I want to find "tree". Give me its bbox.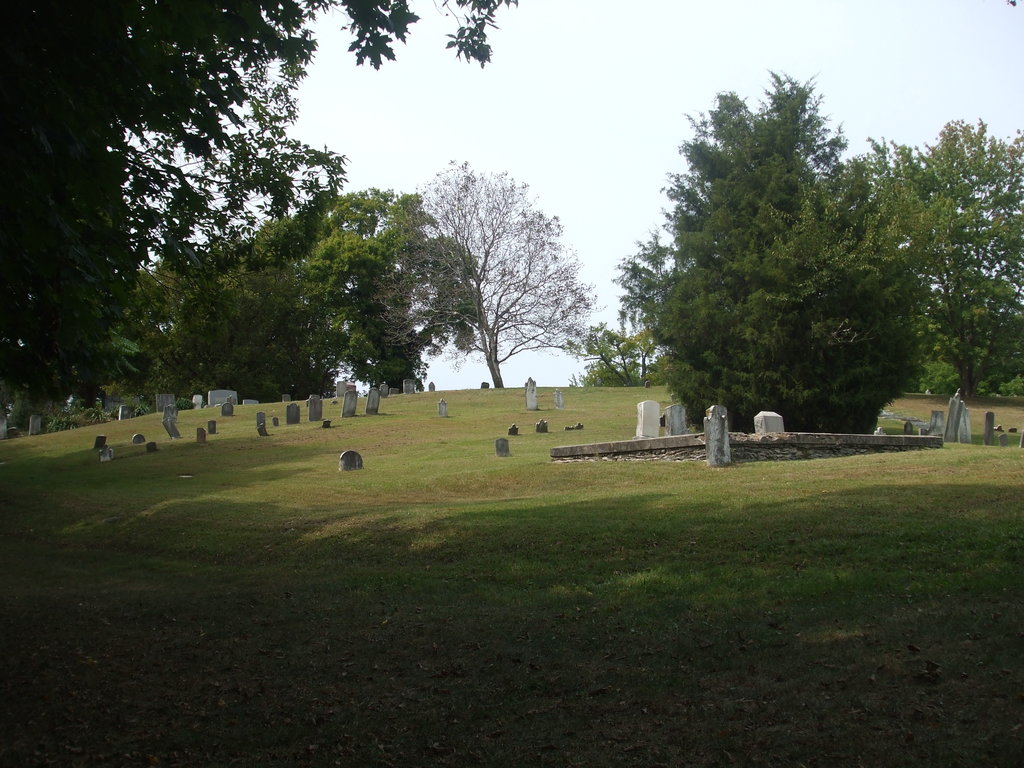
rect(0, 0, 514, 398).
